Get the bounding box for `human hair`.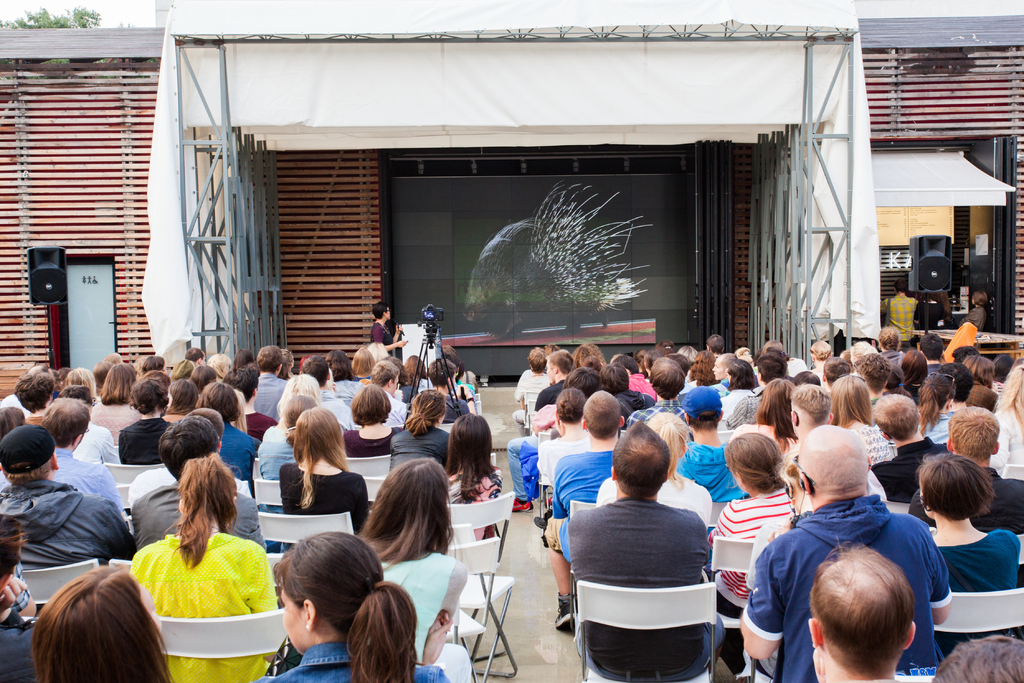
BBox(3, 452, 53, 484).
